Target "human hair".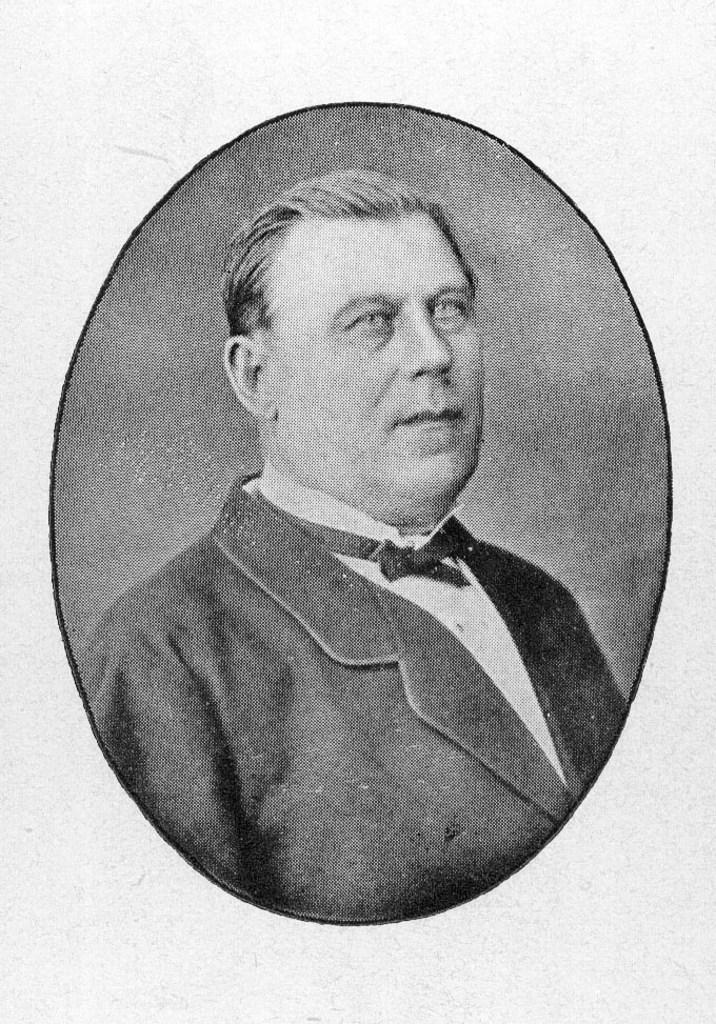
Target region: [218, 173, 500, 381].
